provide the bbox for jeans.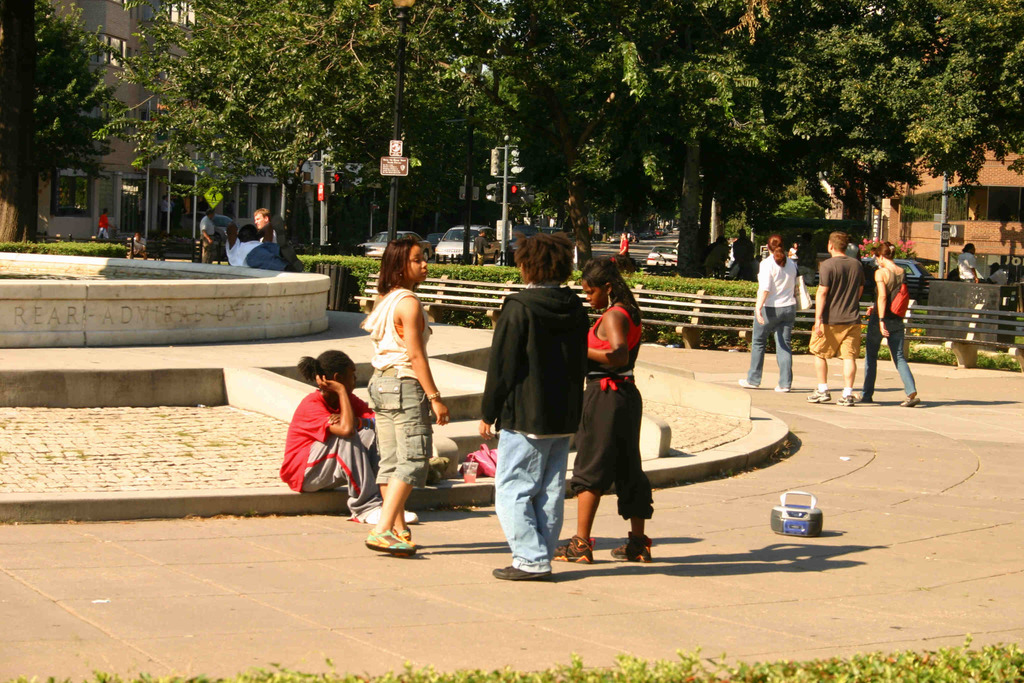
863:310:915:402.
